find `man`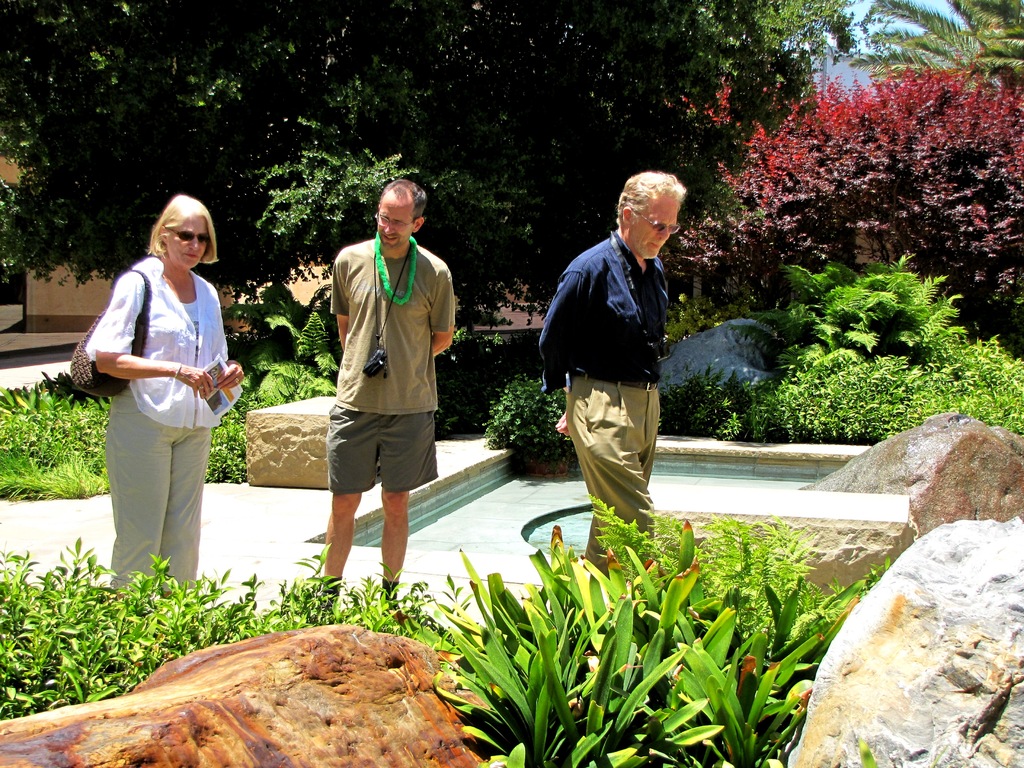
select_region(536, 172, 689, 579)
